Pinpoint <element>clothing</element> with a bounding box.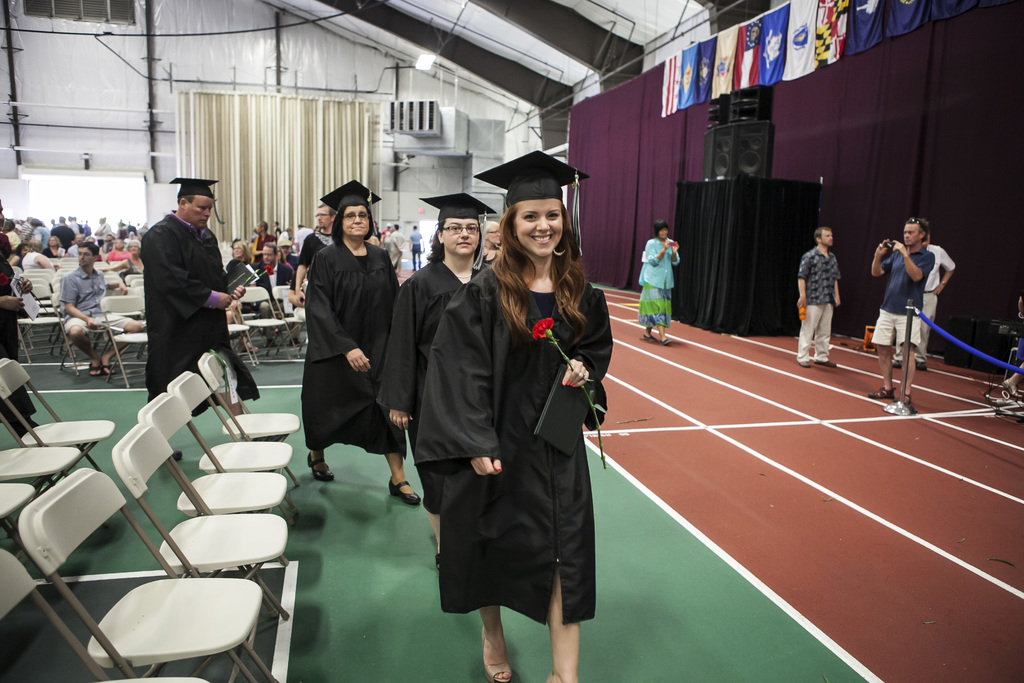
rect(303, 236, 406, 458).
